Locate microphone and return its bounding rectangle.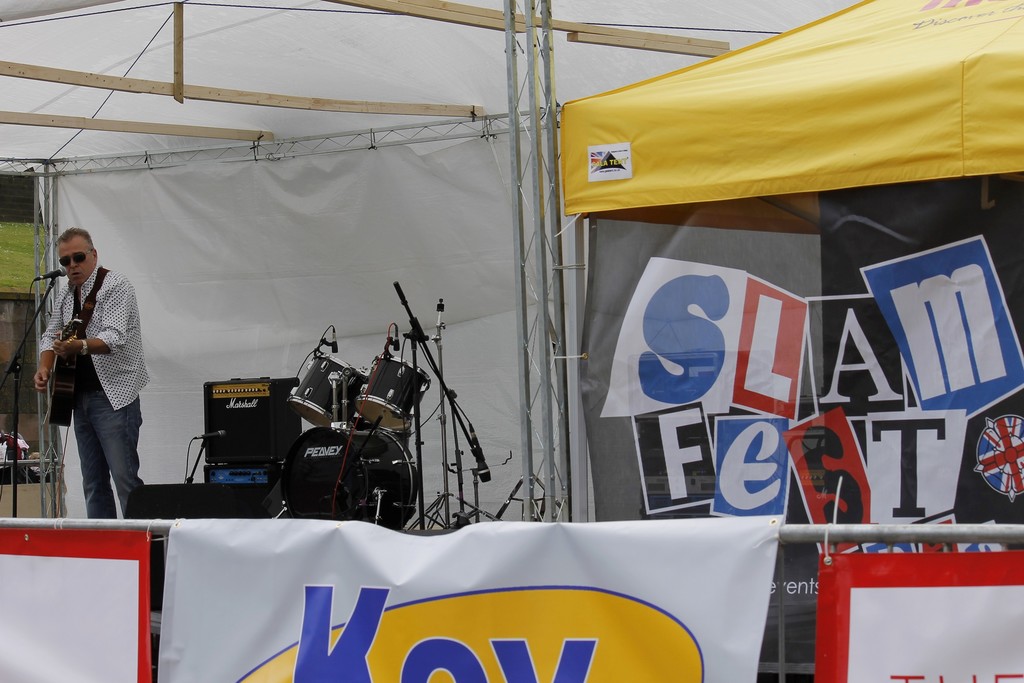
23/265/69/292.
